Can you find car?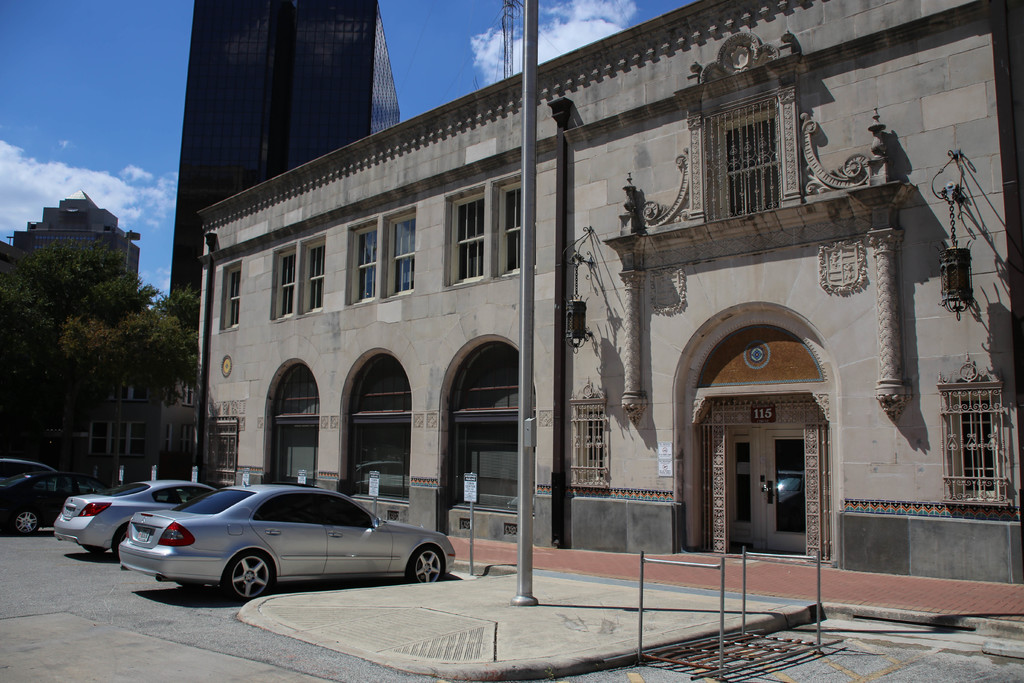
Yes, bounding box: l=119, t=478, r=455, b=604.
